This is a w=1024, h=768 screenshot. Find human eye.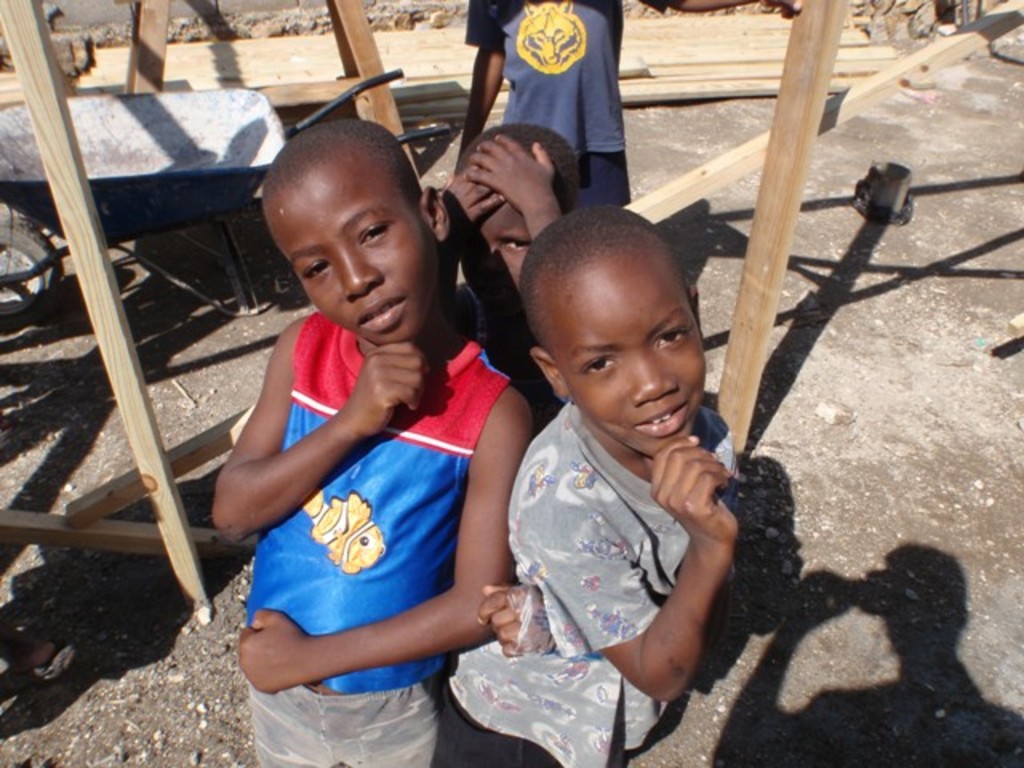
Bounding box: [x1=358, y1=222, x2=395, y2=250].
